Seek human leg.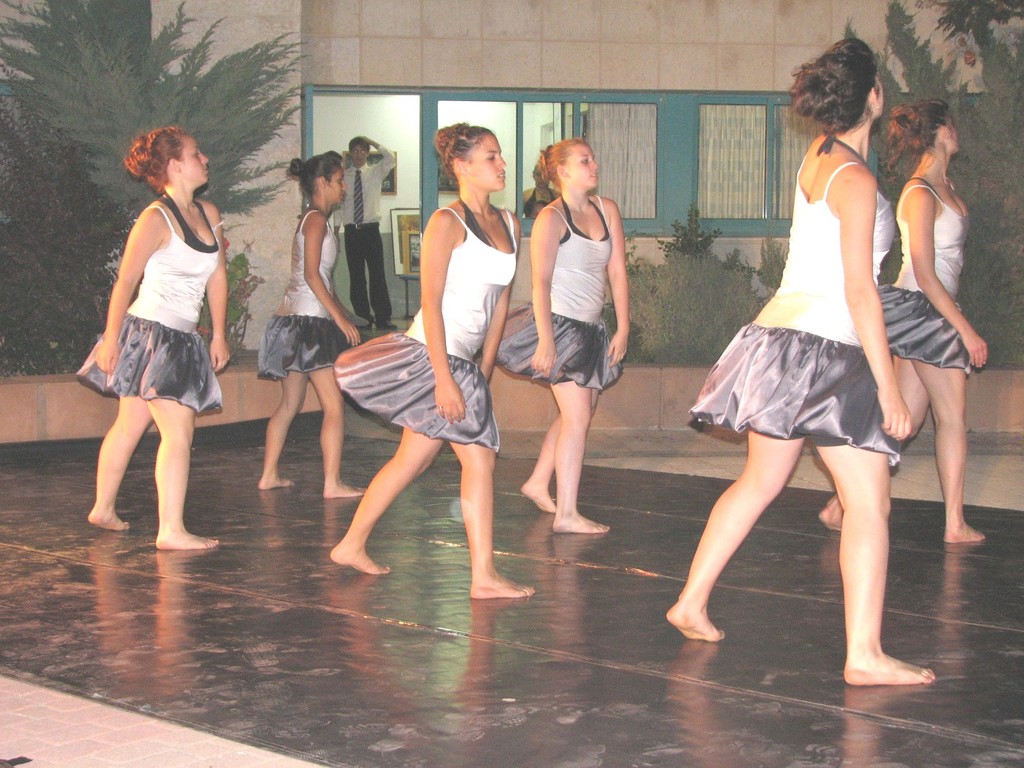
locate(361, 210, 397, 333).
